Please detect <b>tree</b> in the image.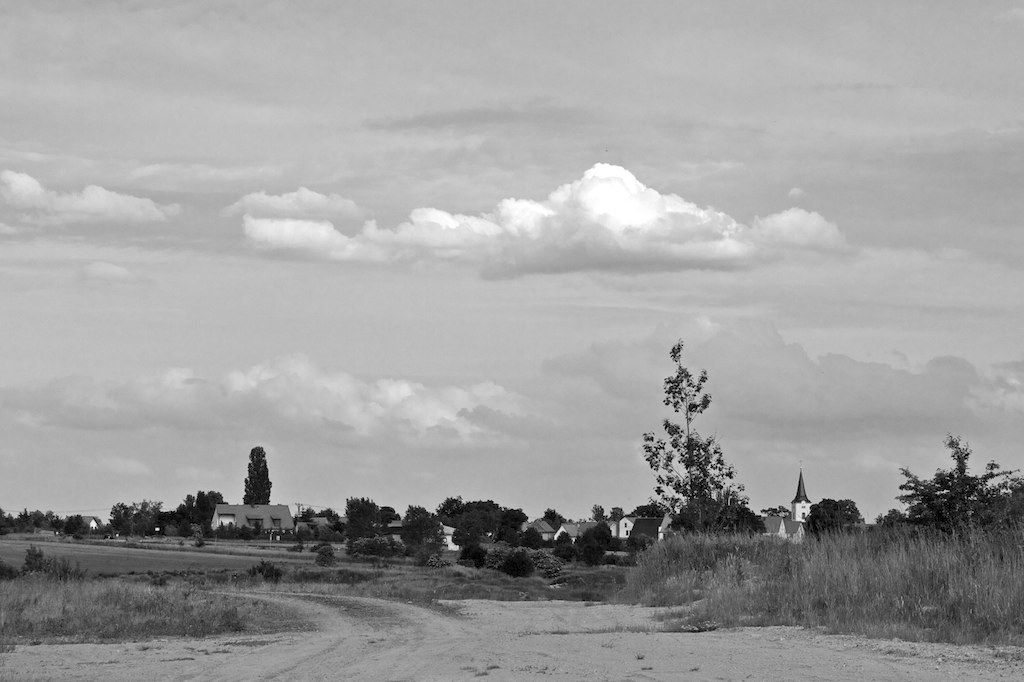
(403,506,438,548).
